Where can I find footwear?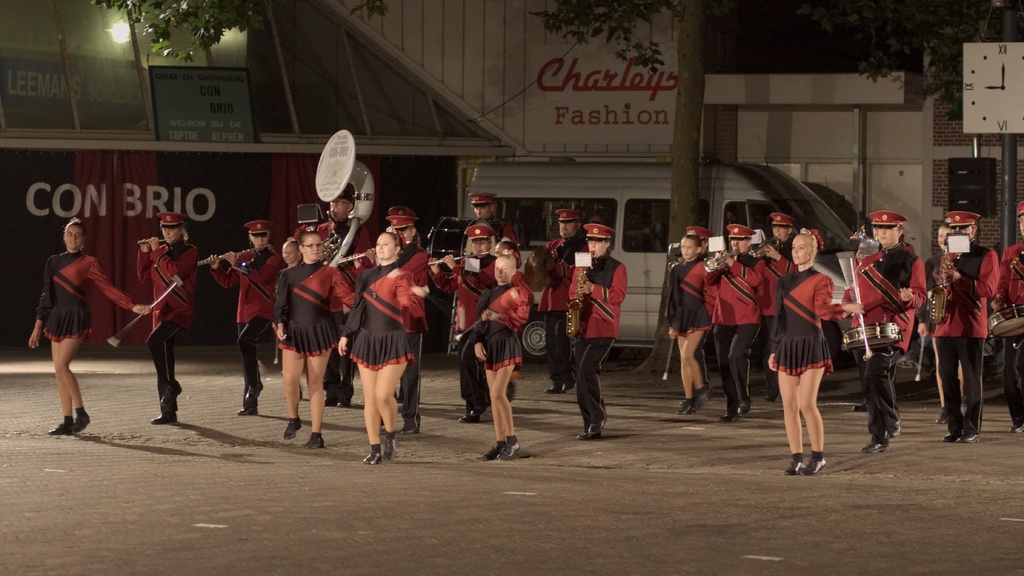
You can find it at l=383, t=438, r=396, b=458.
